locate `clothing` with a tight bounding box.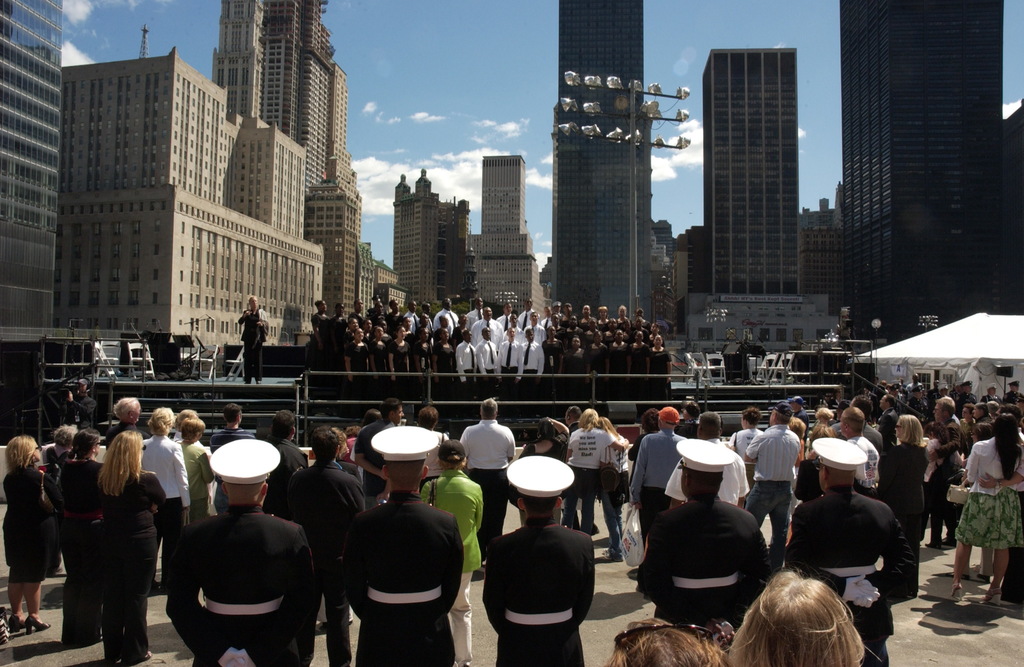
l=463, t=422, r=520, b=562.
